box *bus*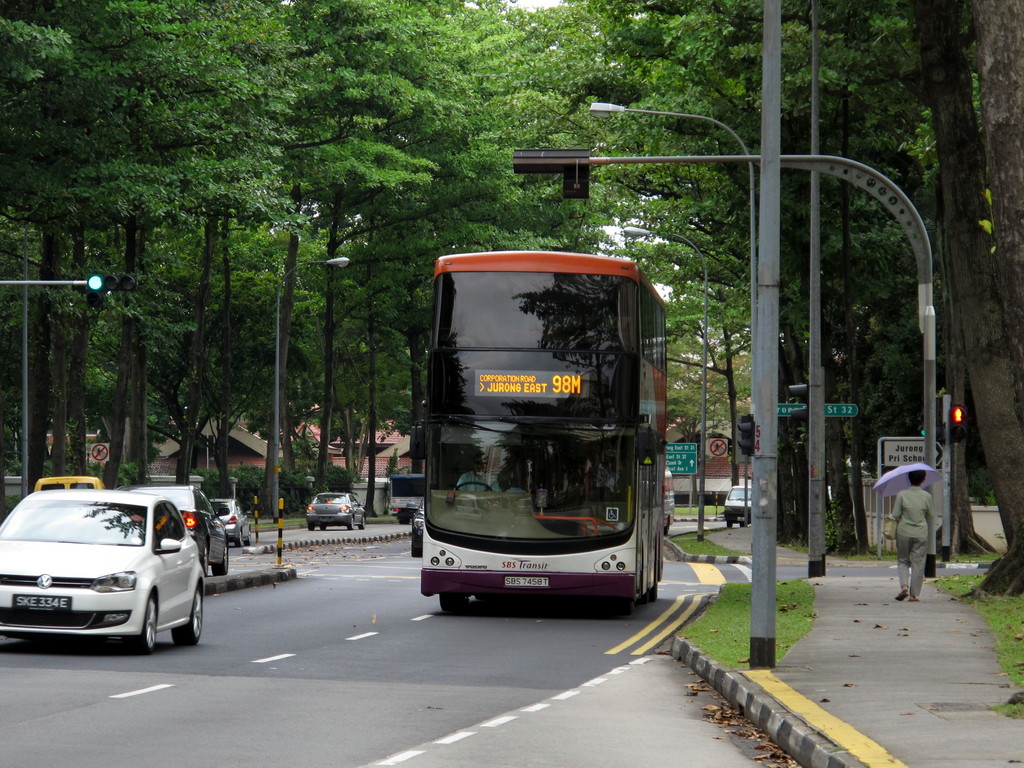
x1=408 y1=252 x2=671 y2=619
